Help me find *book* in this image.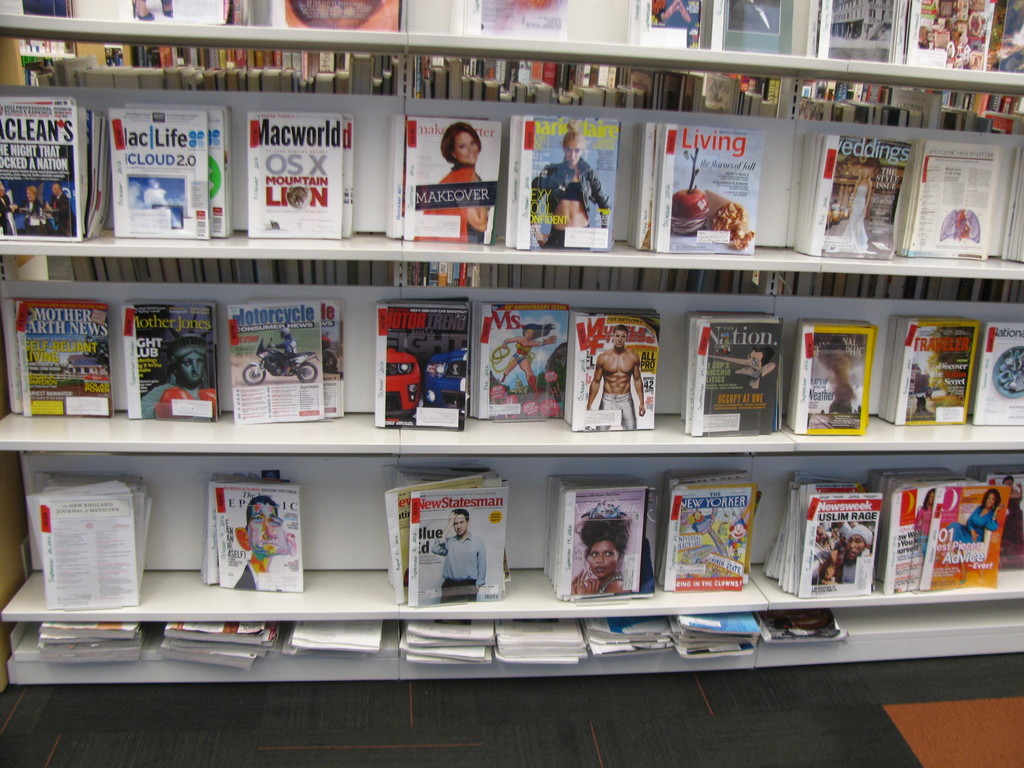
Found it: <box>246,114,356,236</box>.
